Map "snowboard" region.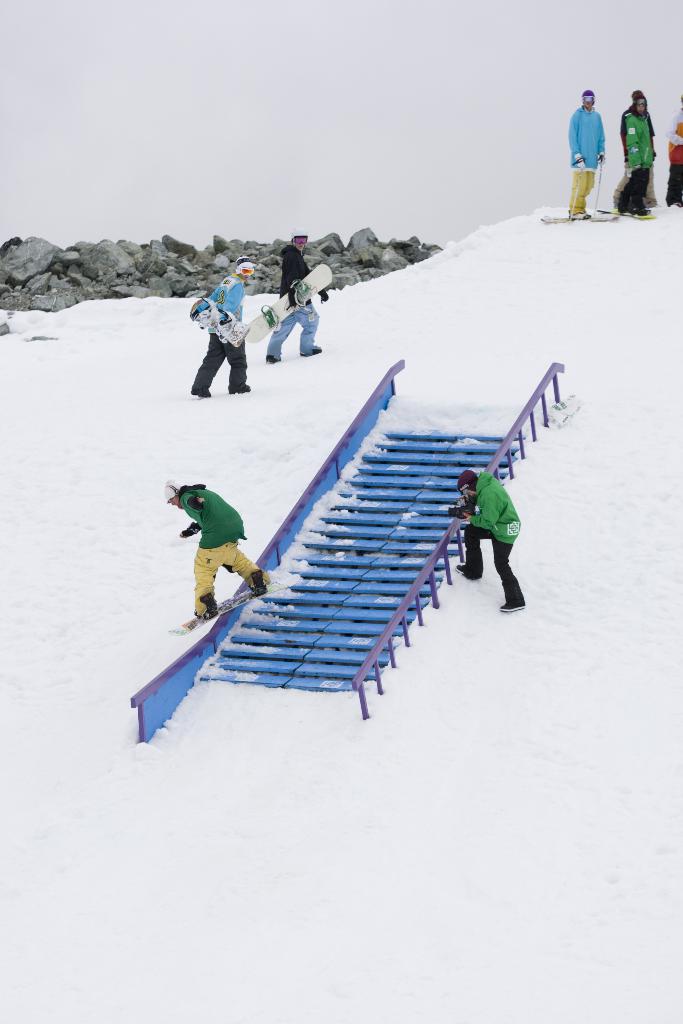
Mapped to bbox=[245, 266, 332, 344].
